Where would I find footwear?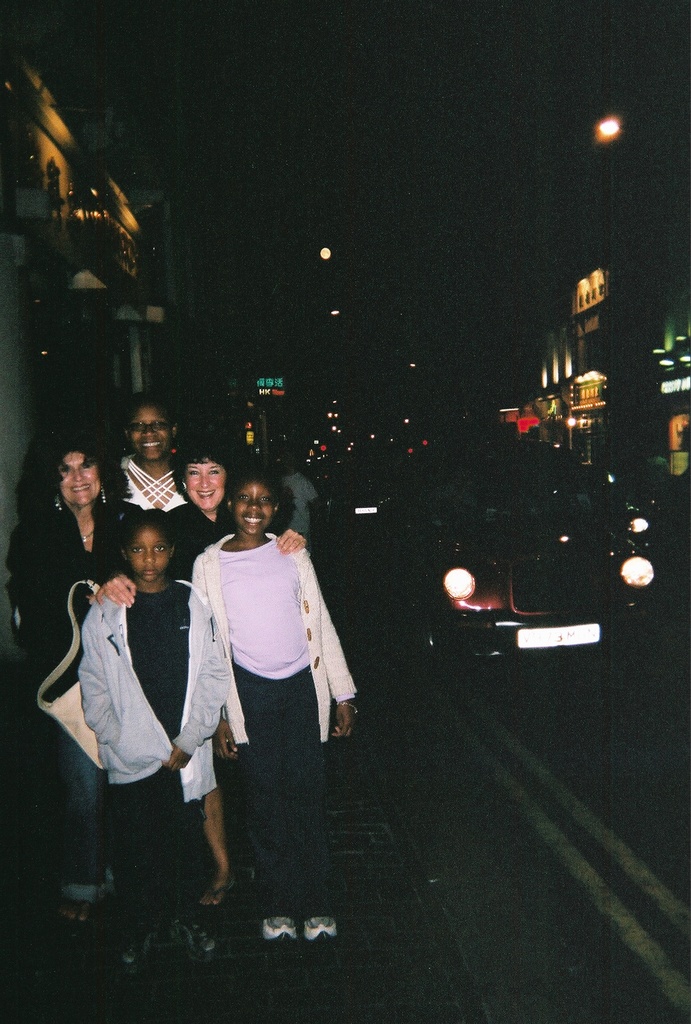
At detection(195, 877, 235, 910).
